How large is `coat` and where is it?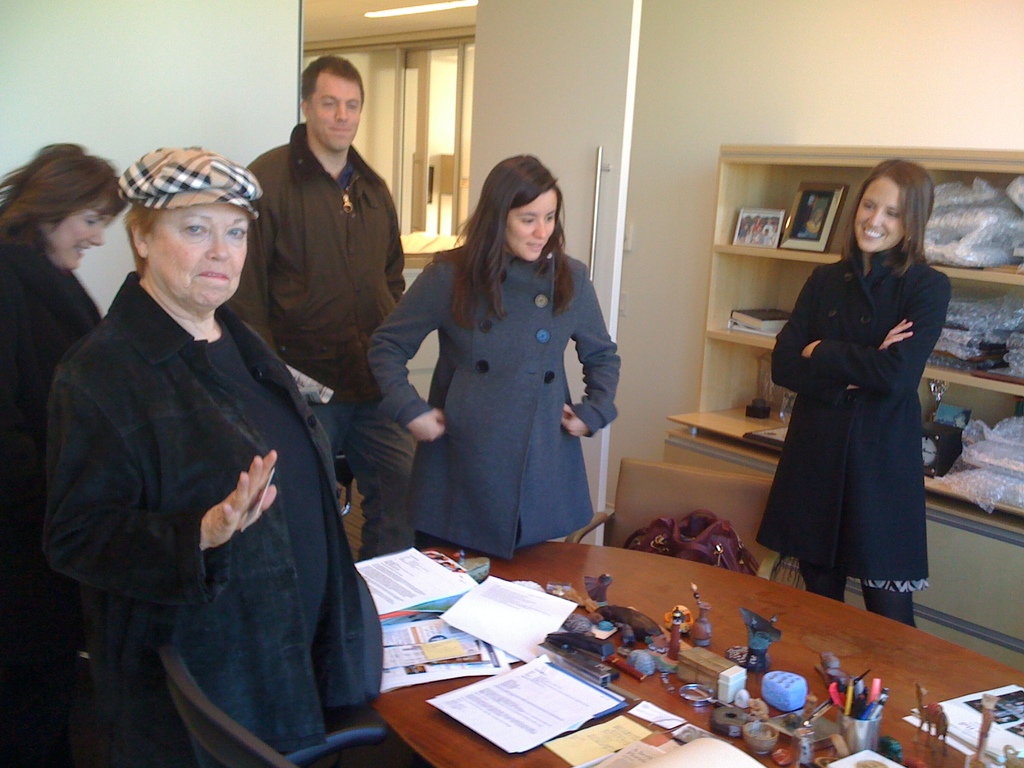
Bounding box: l=0, t=230, r=108, b=531.
